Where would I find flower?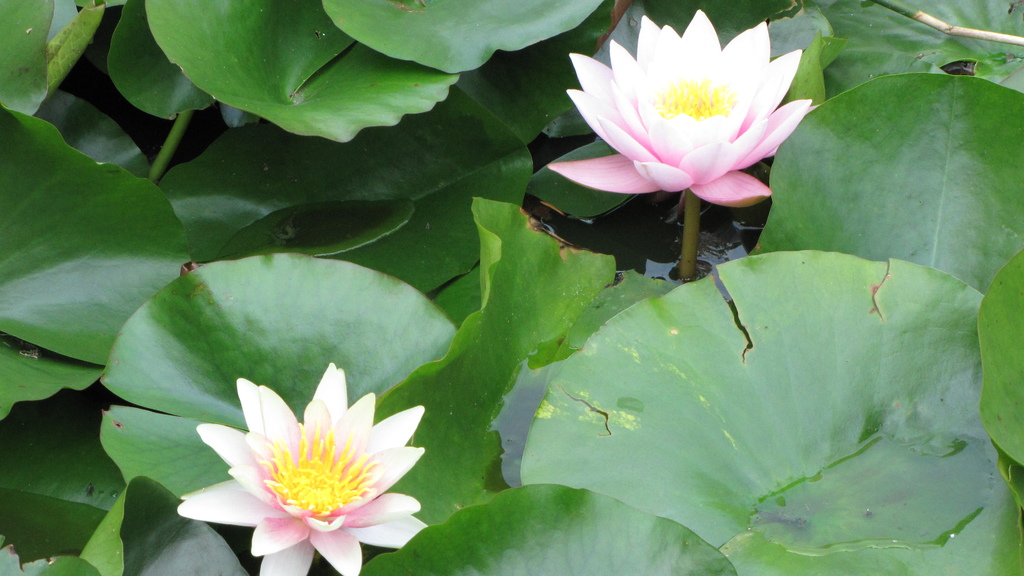
At 543, 7, 814, 214.
